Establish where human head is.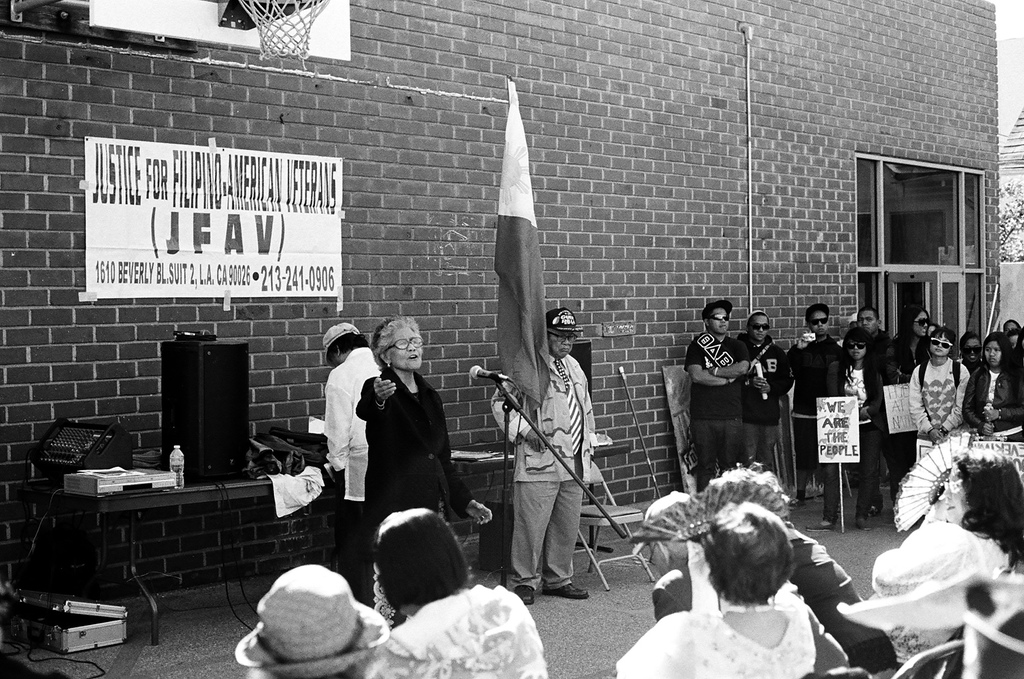
Established at detection(930, 325, 960, 357).
